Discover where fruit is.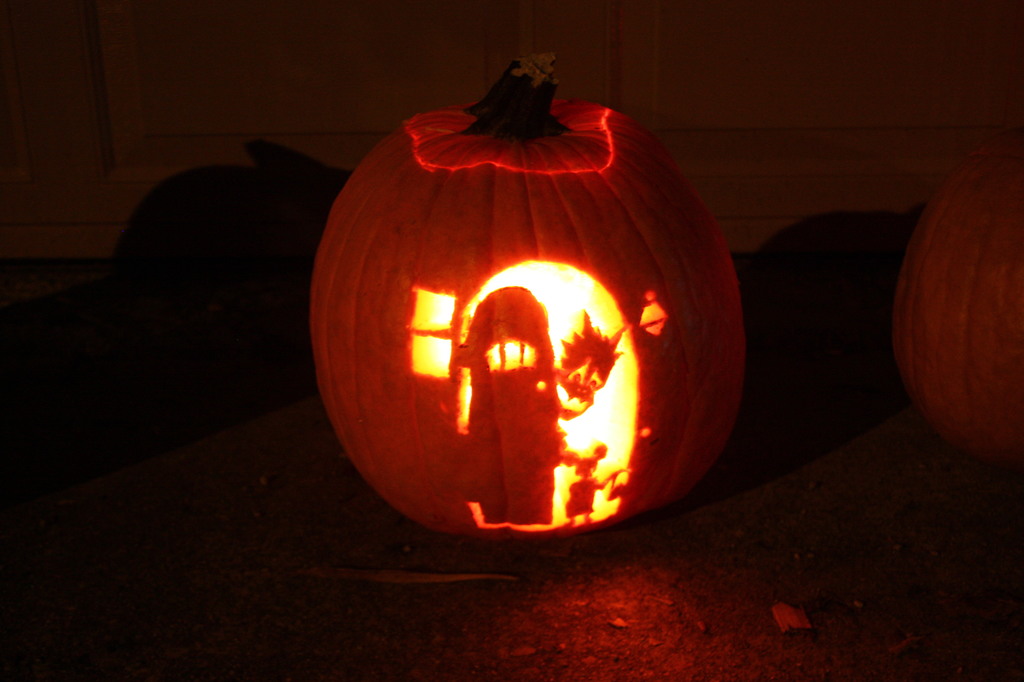
Discovered at (893, 131, 1023, 473).
